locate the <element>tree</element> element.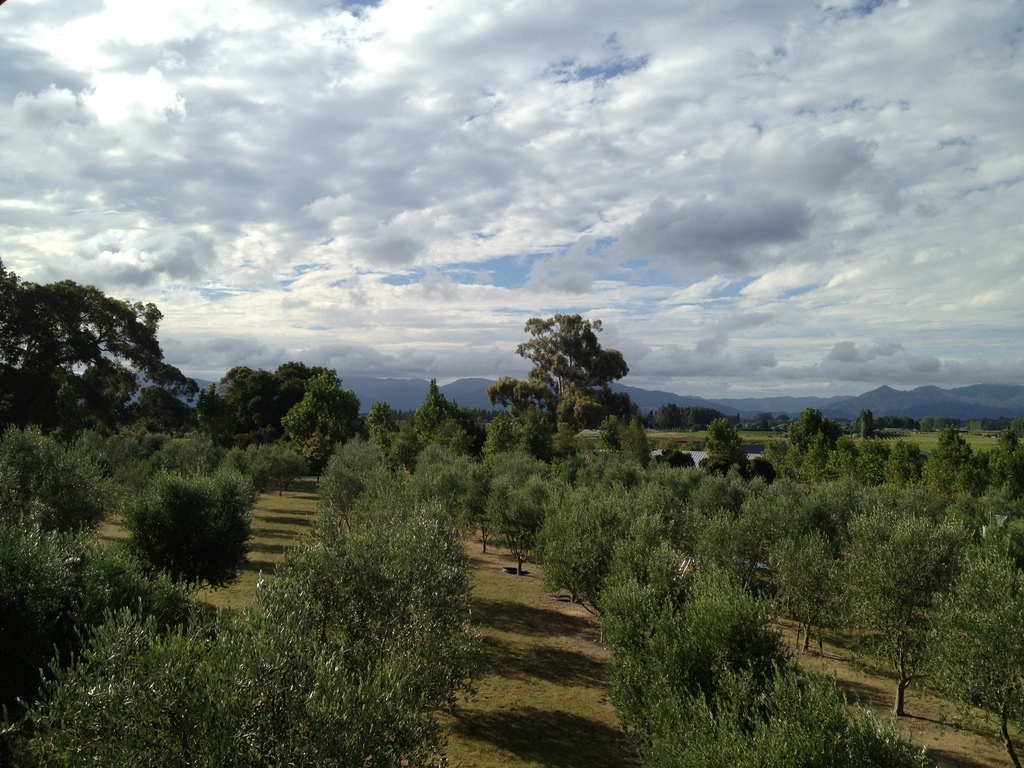
Element bbox: box=[622, 648, 934, 767].
